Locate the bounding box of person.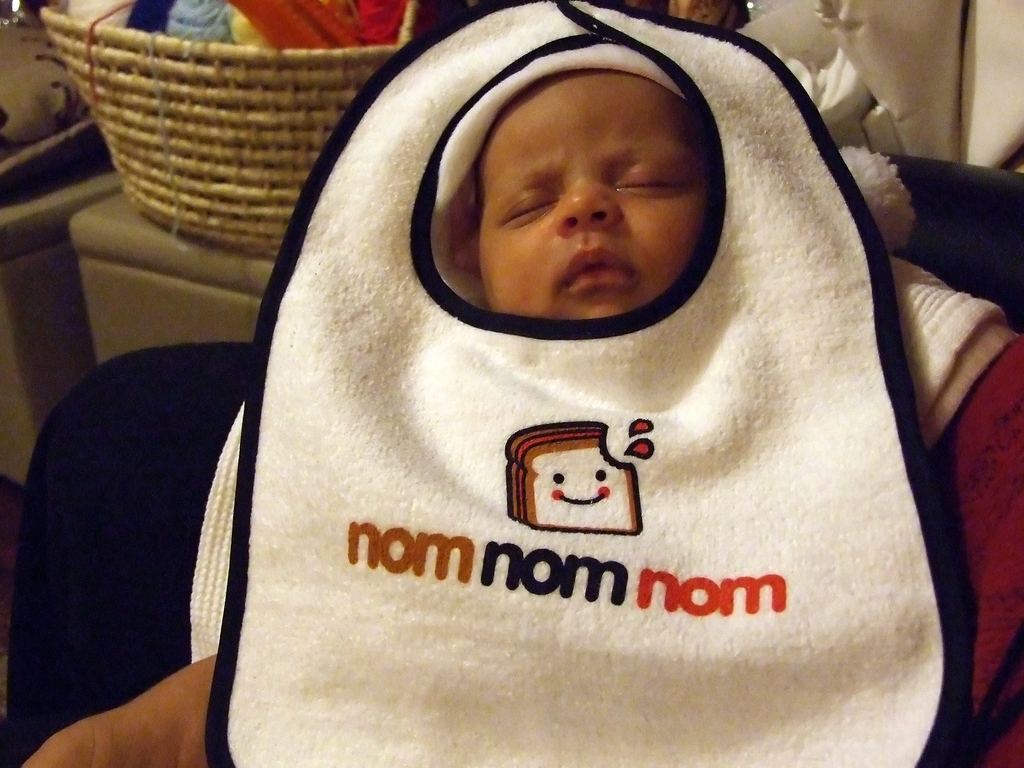
Bounding box: bbox(124, 13, 1023, 766).
